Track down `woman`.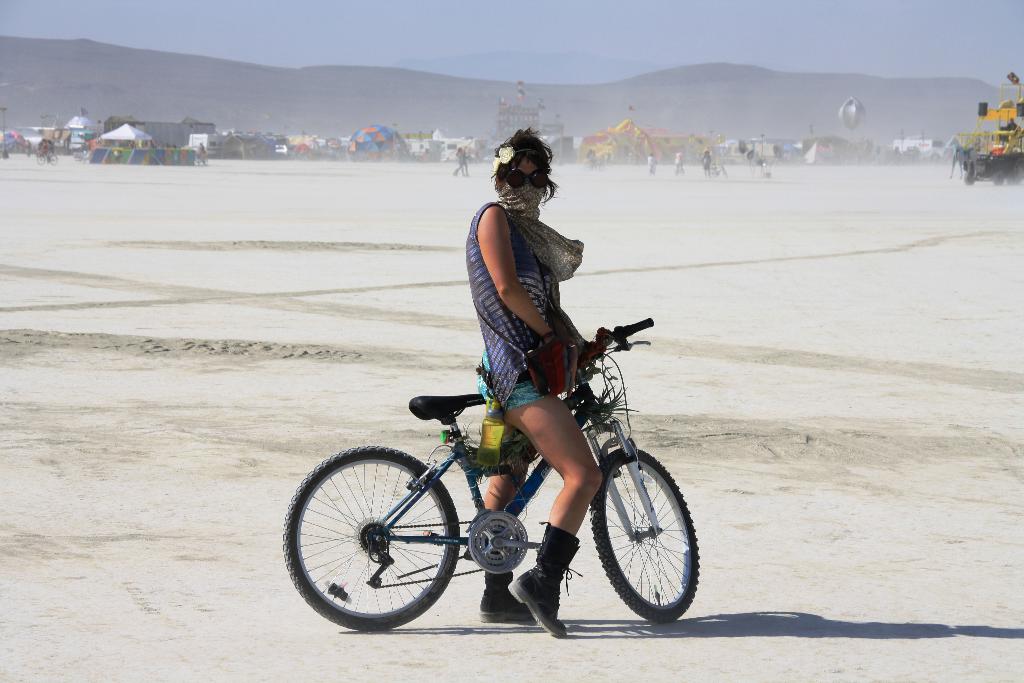
Tracked to BBox(481, 120, 602, 636).
